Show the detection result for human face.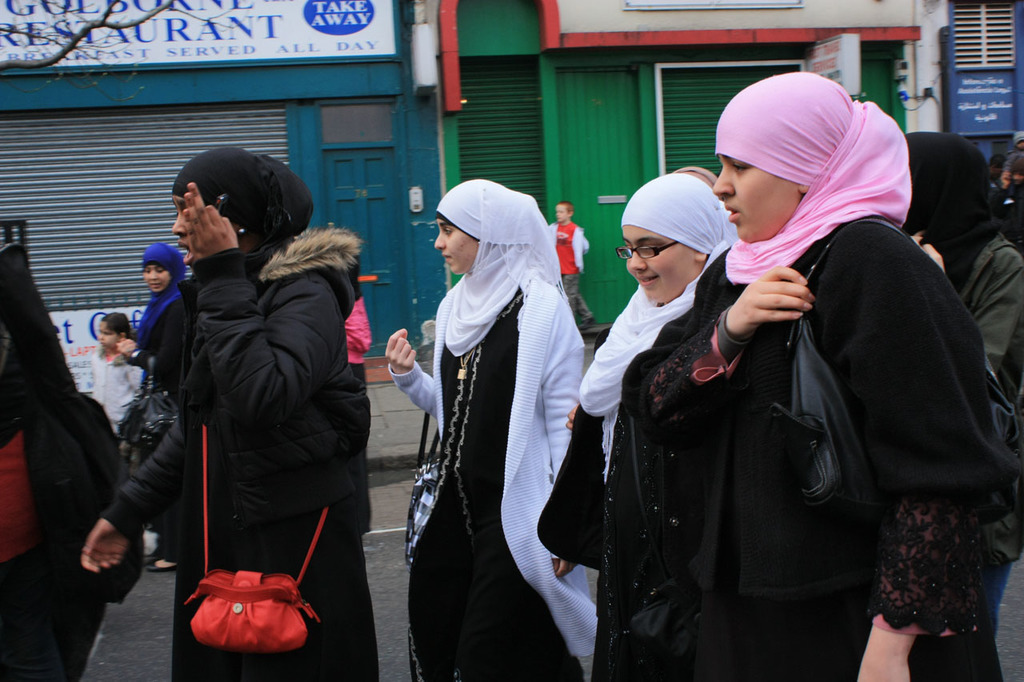
(x1=709, y1=154, x2=797, y2=241).
